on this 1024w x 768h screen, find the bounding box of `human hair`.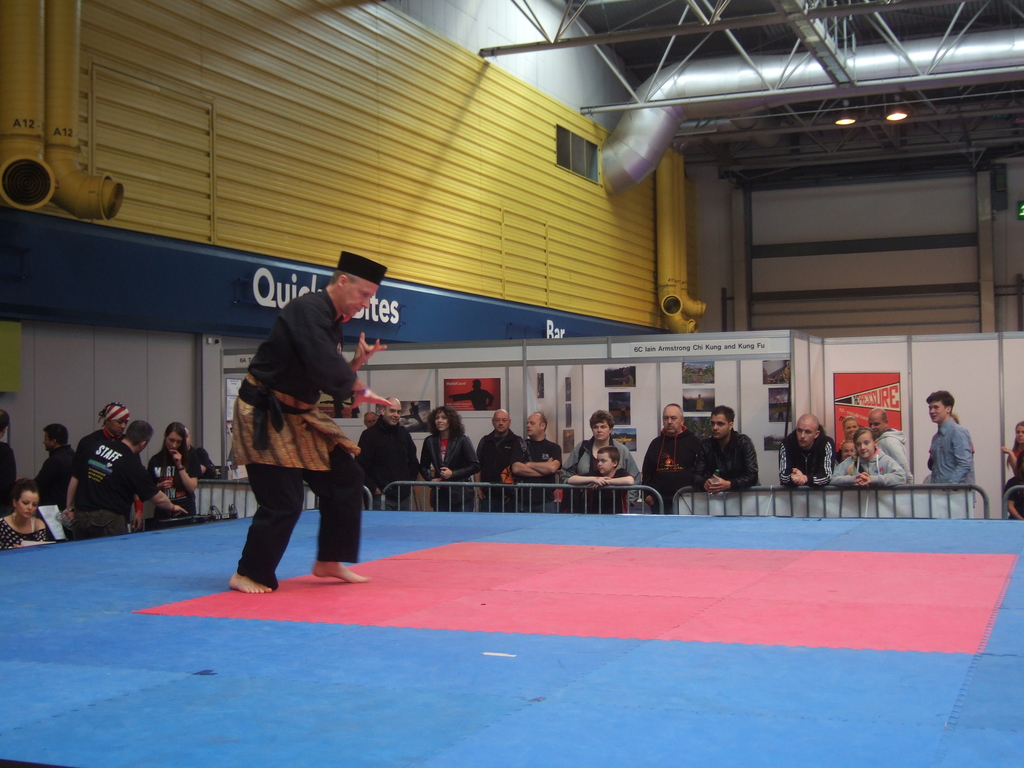
Bounding box: 124,419,154,448.
